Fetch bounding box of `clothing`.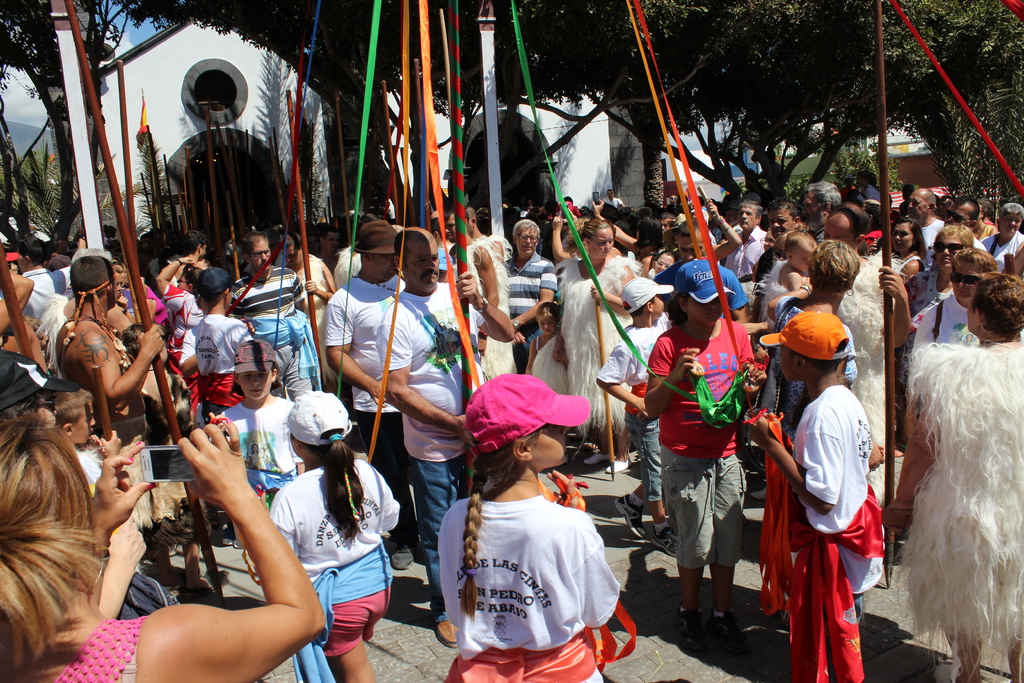
Bbox: 922,213,950,277.
